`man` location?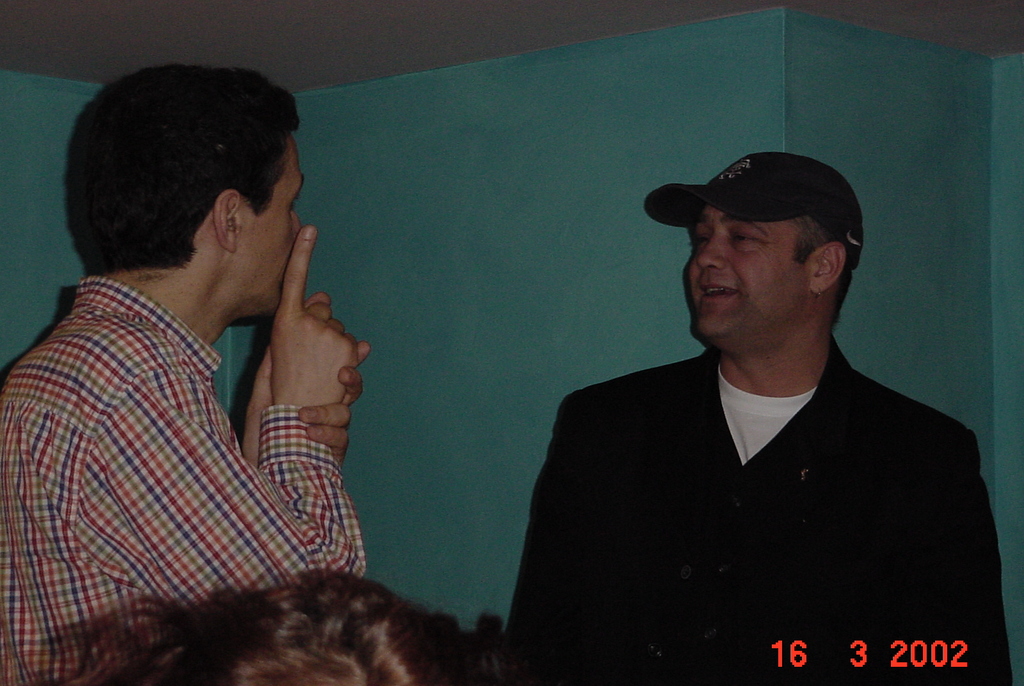
bbox=(525, 109, 978, 667)
